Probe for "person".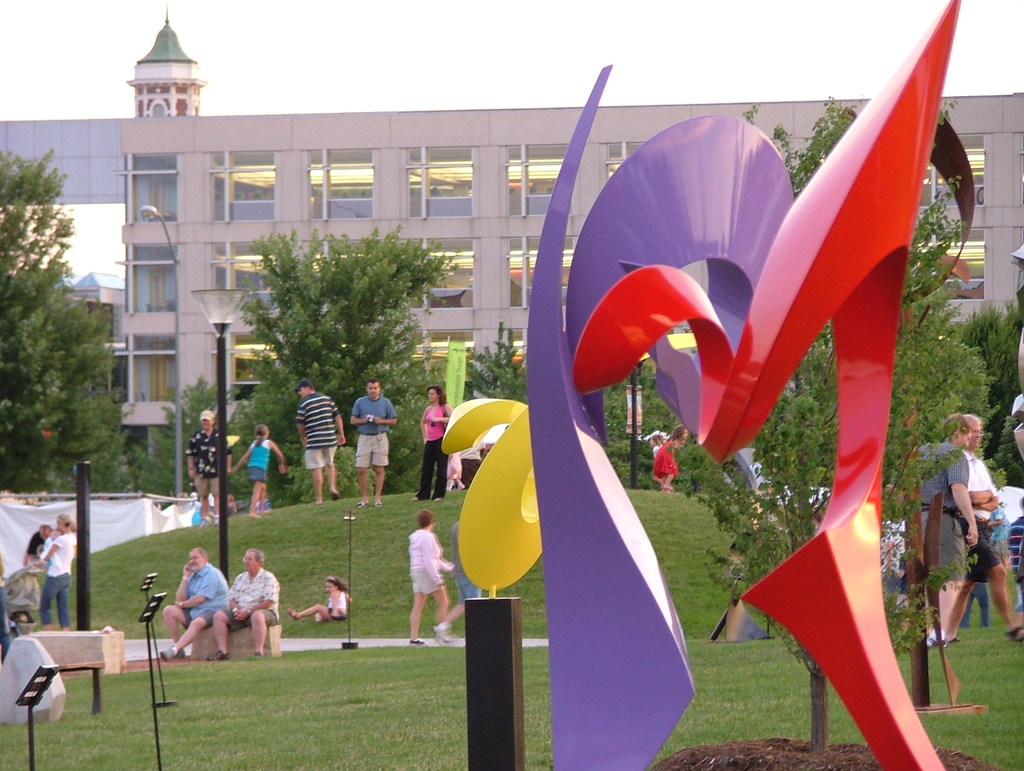
Probe result: 228:421:284:514.
